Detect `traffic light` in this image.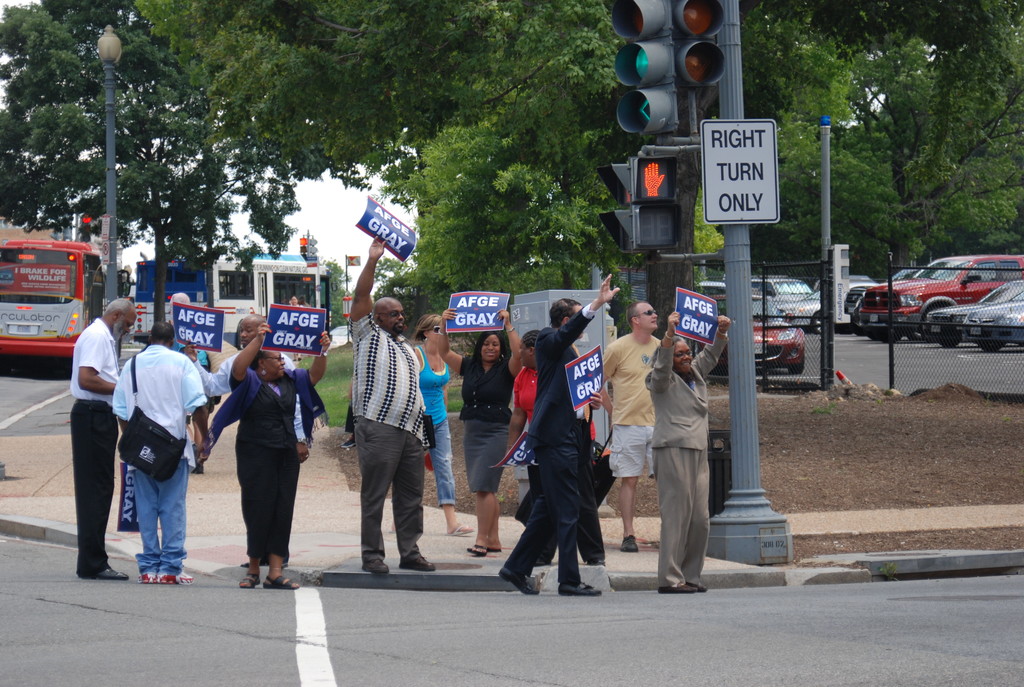
Detection: 300, 234, 307, 255.
